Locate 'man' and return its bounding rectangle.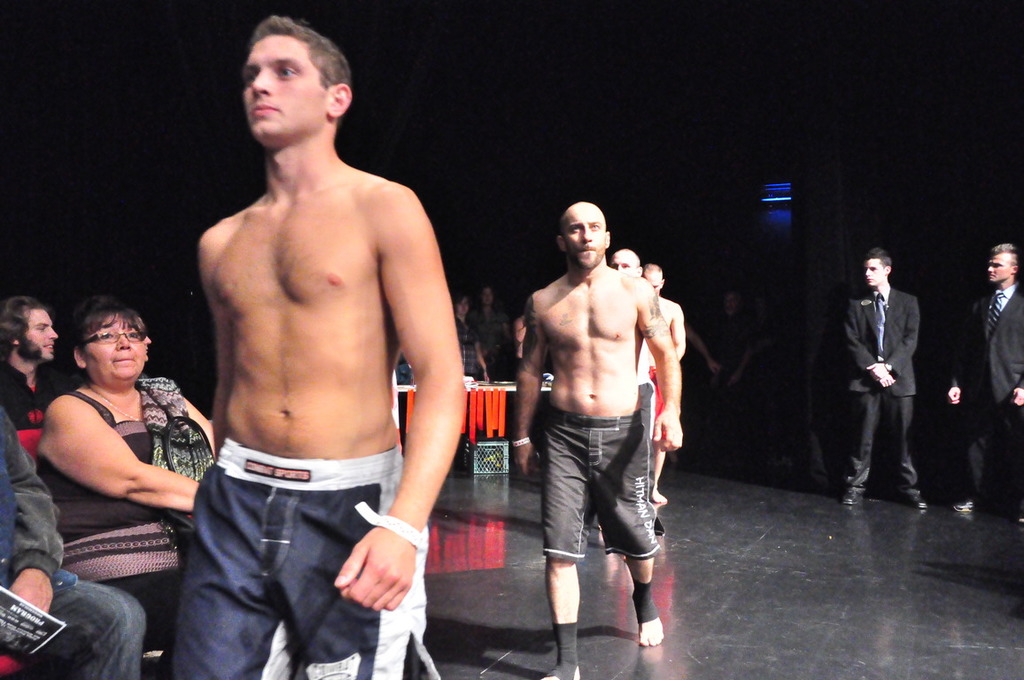
<region>0, 409, 145, 679</region>.
